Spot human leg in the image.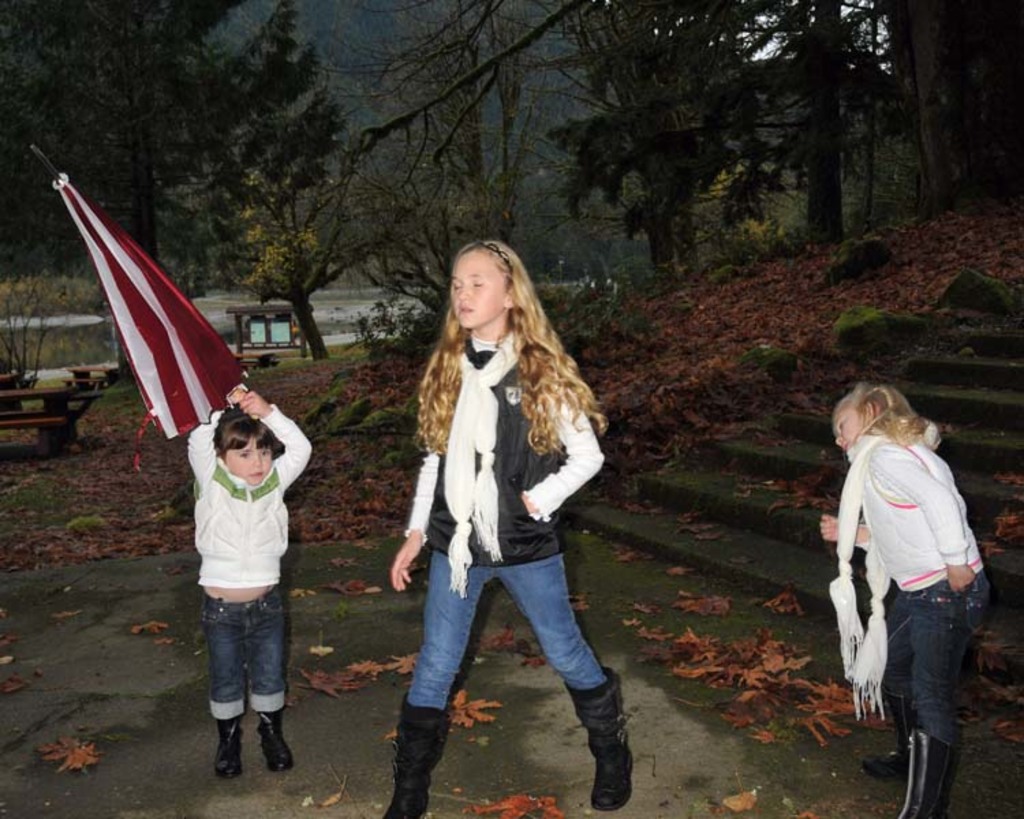
human leg found at l=247, t=588, r=299, b=773.
